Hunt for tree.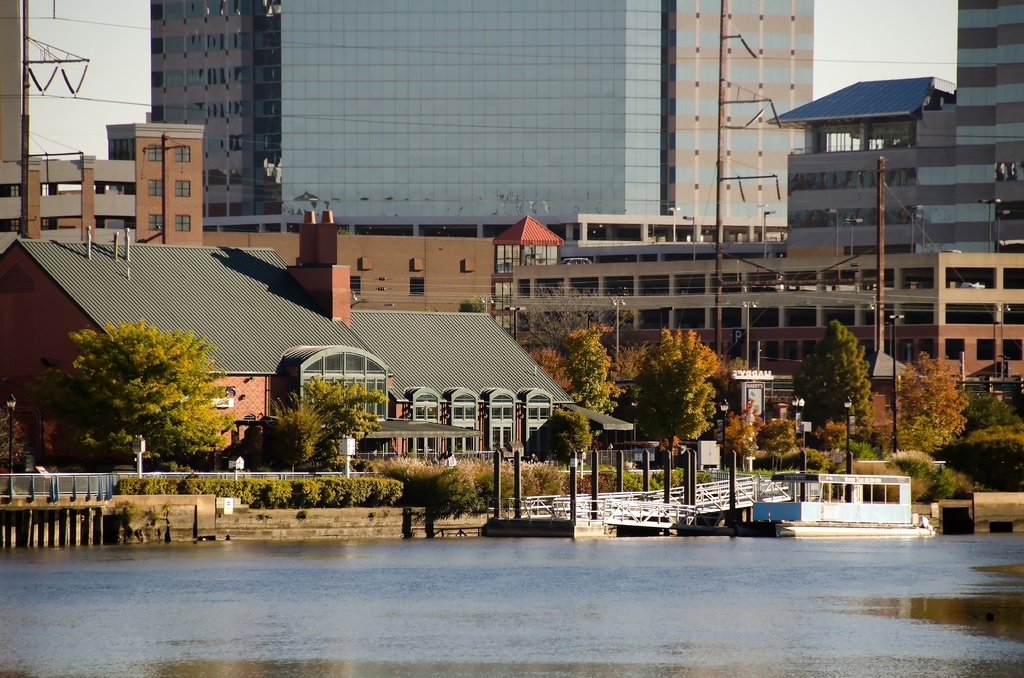
Hunted down at x1=272 y1=376 x2=386 y2=469.
